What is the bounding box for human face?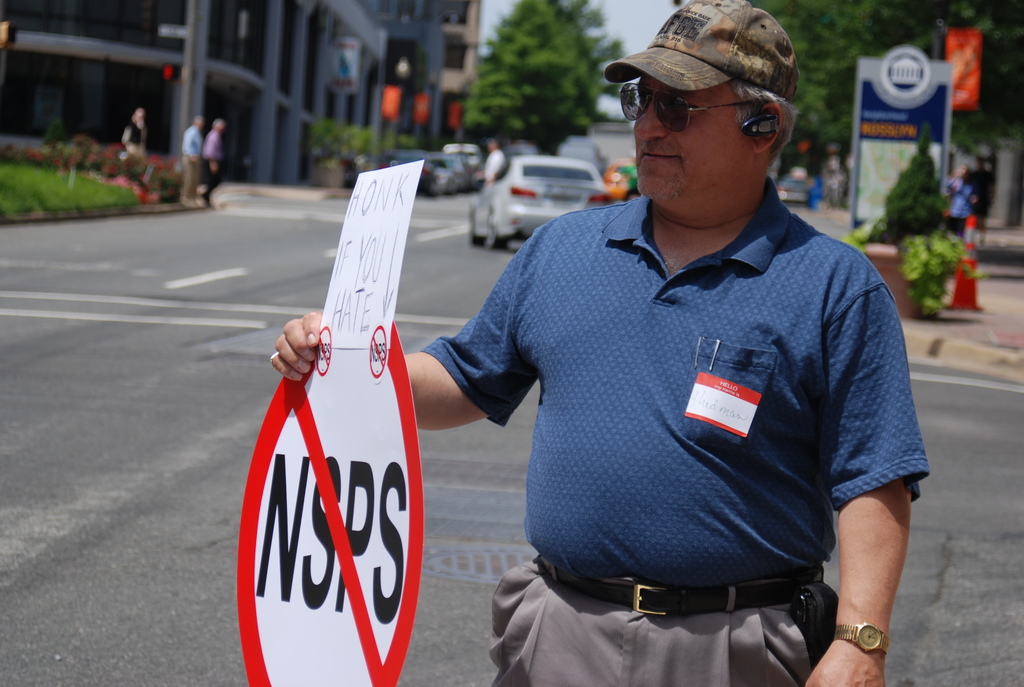
{"x1": 635, "y1": 75, "x2": 751, "y2": 198}.
